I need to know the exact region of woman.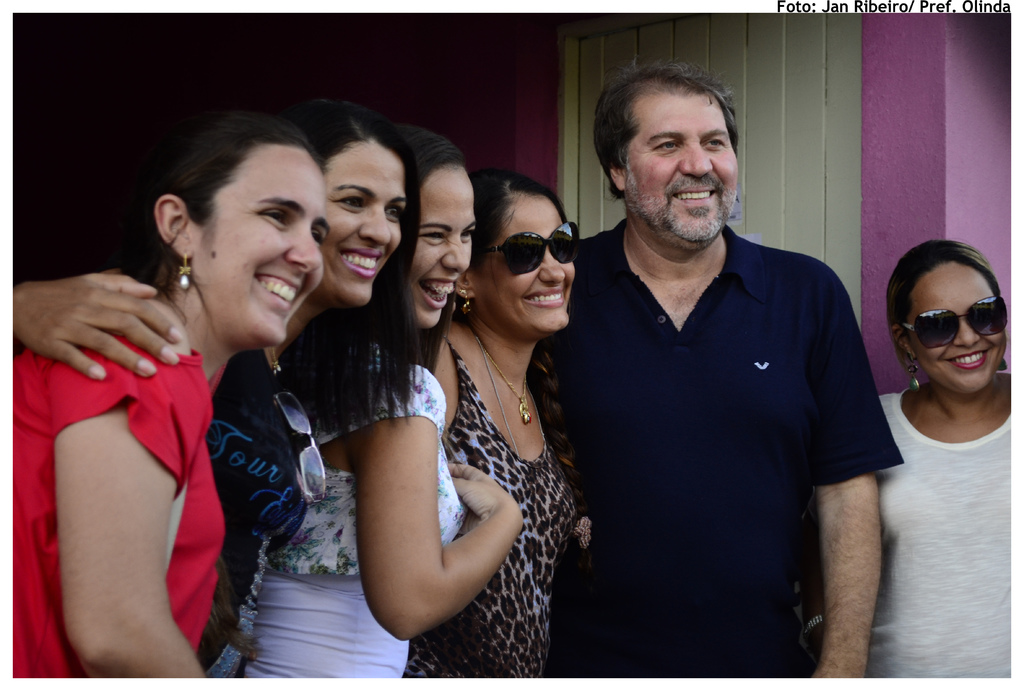
Region: crop(13, 117, 420, 679).
